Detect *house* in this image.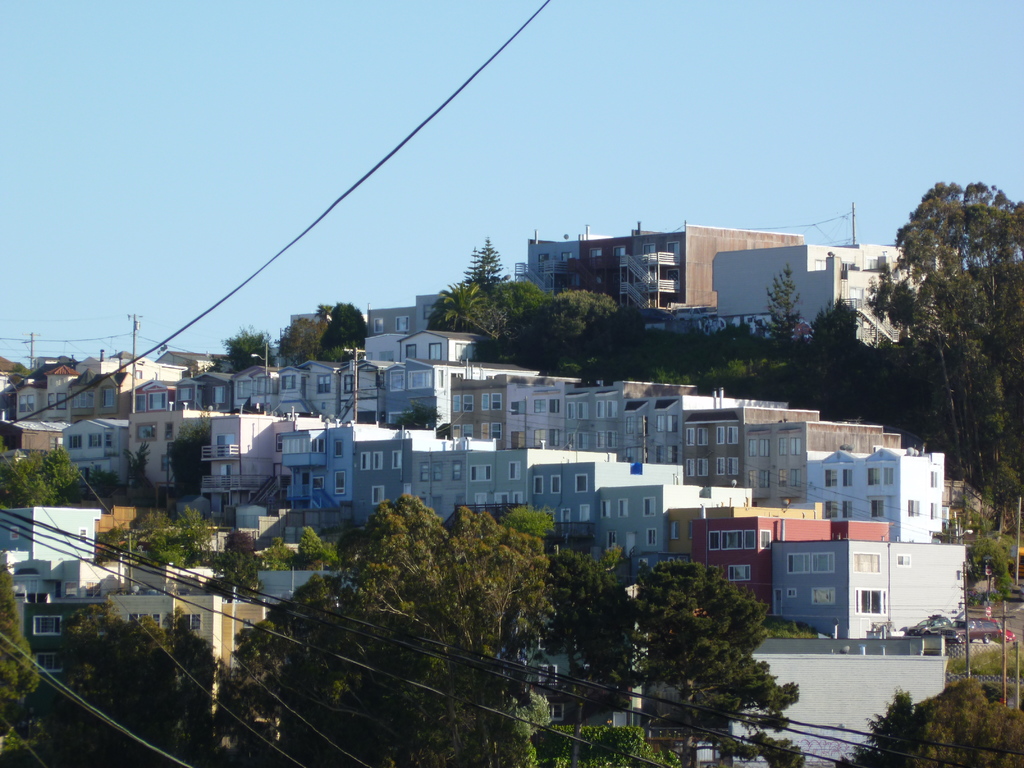
Detection: (620,220,798,305).
